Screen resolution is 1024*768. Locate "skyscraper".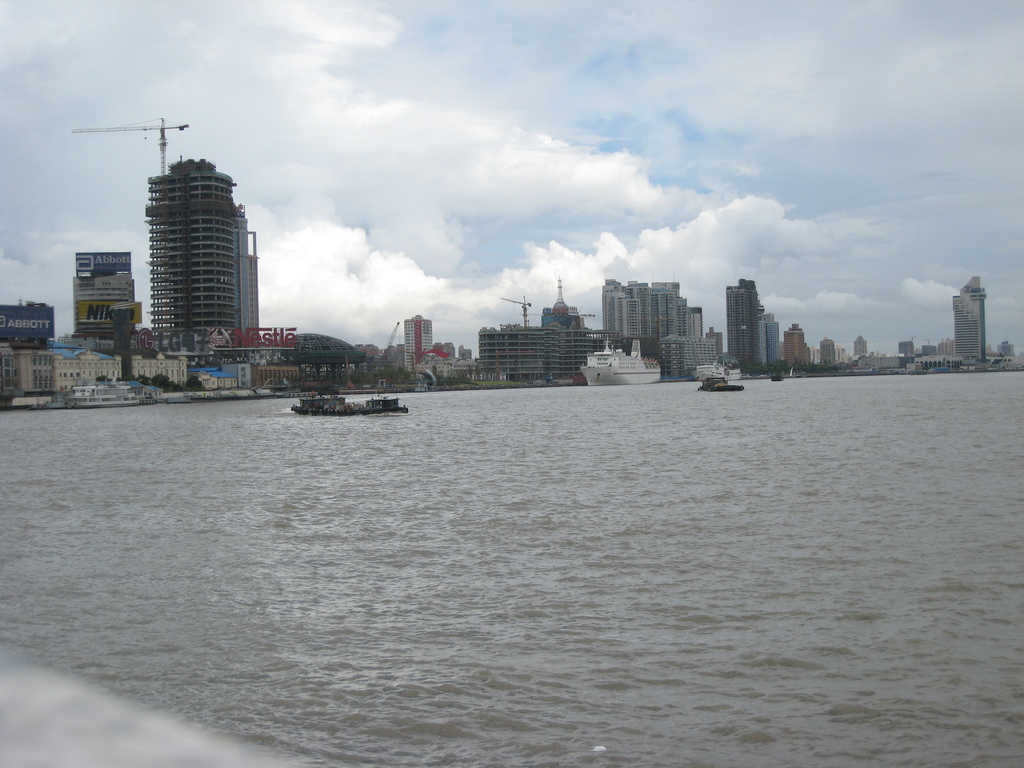
left=146, top=155, right=266, bottom=353.
